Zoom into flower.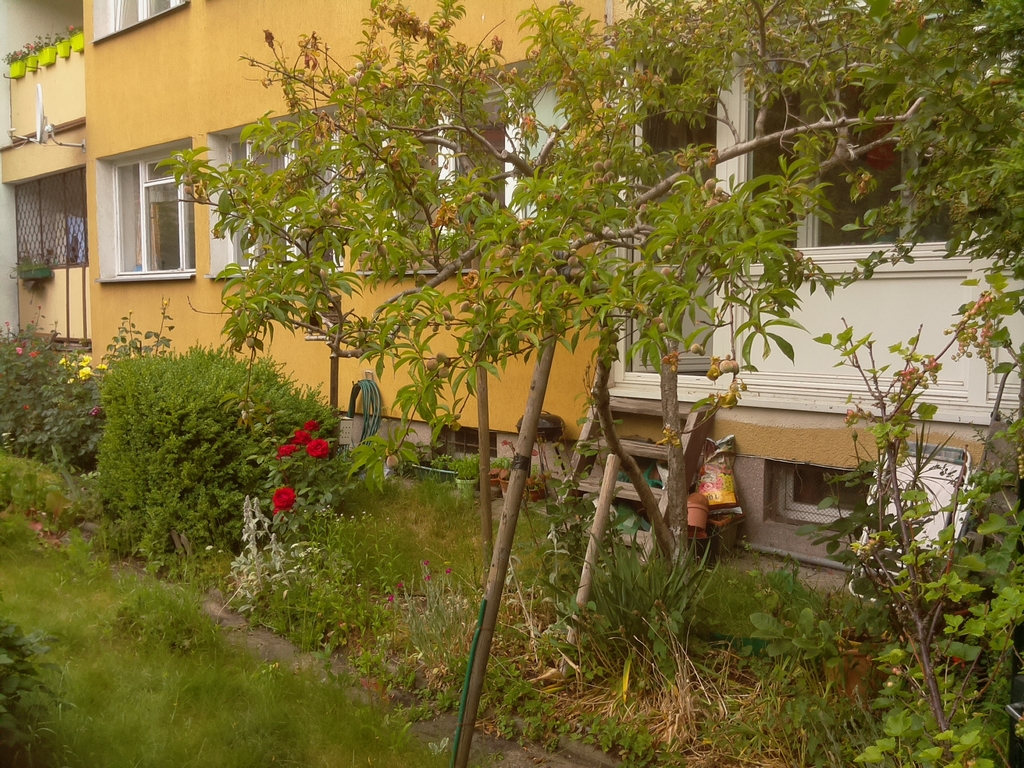
Zoom target: {"left": 28, "top": 41, "right": 38, "bottom": 50}.
